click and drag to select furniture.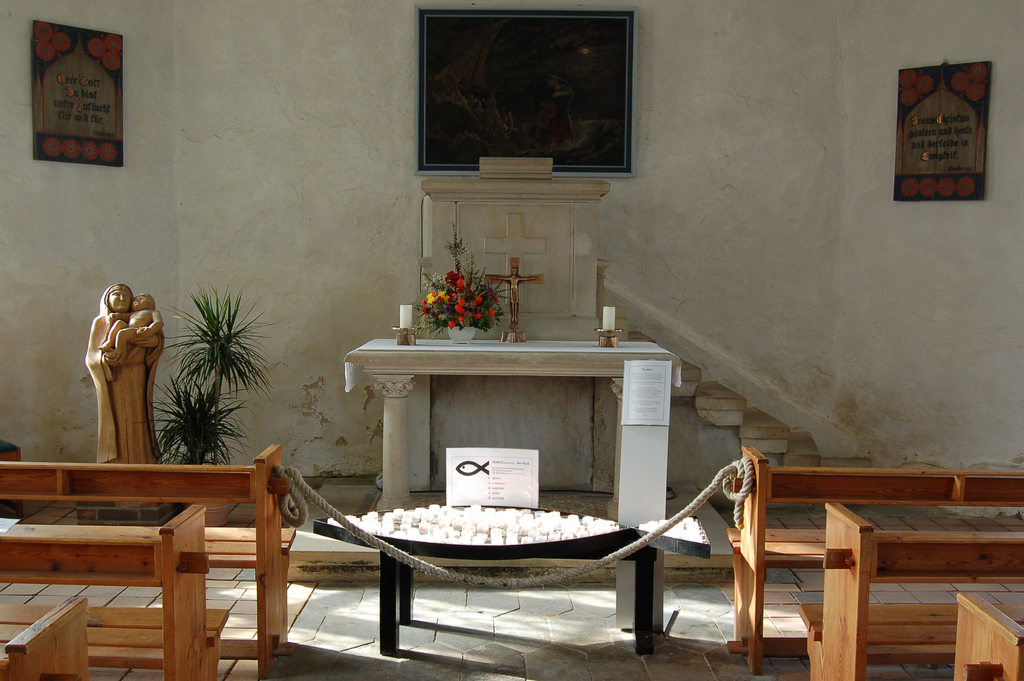
Selection: detection(728, 447, 1023, 680).
